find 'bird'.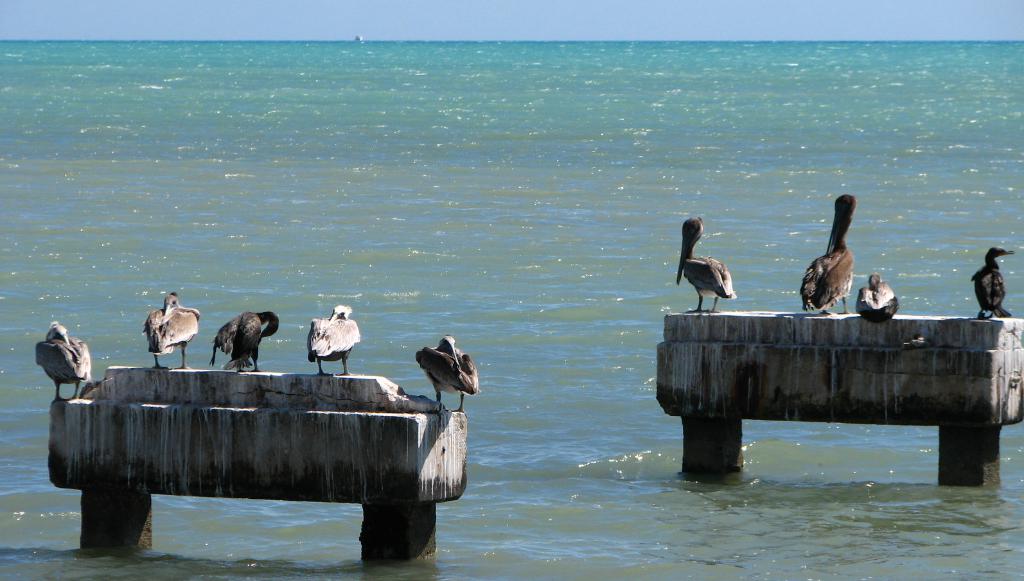
<region>308, 304, 358, 374</region>.
